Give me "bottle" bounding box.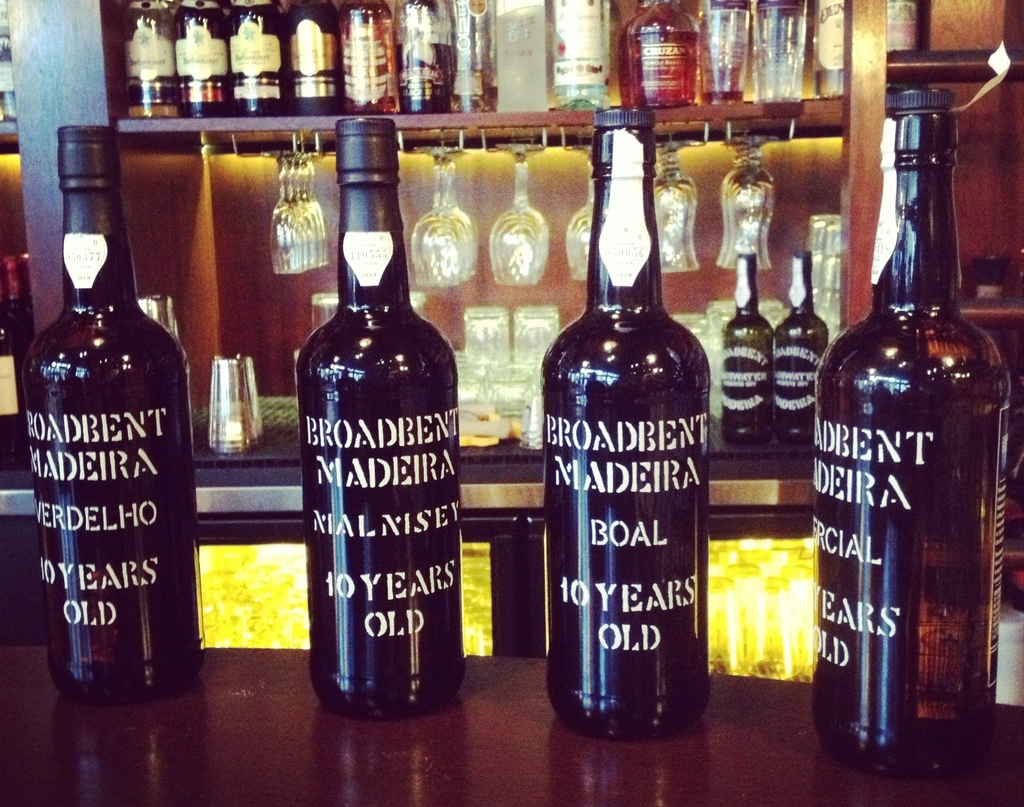
x1=719 y1=252 x2=784 y2=437.
